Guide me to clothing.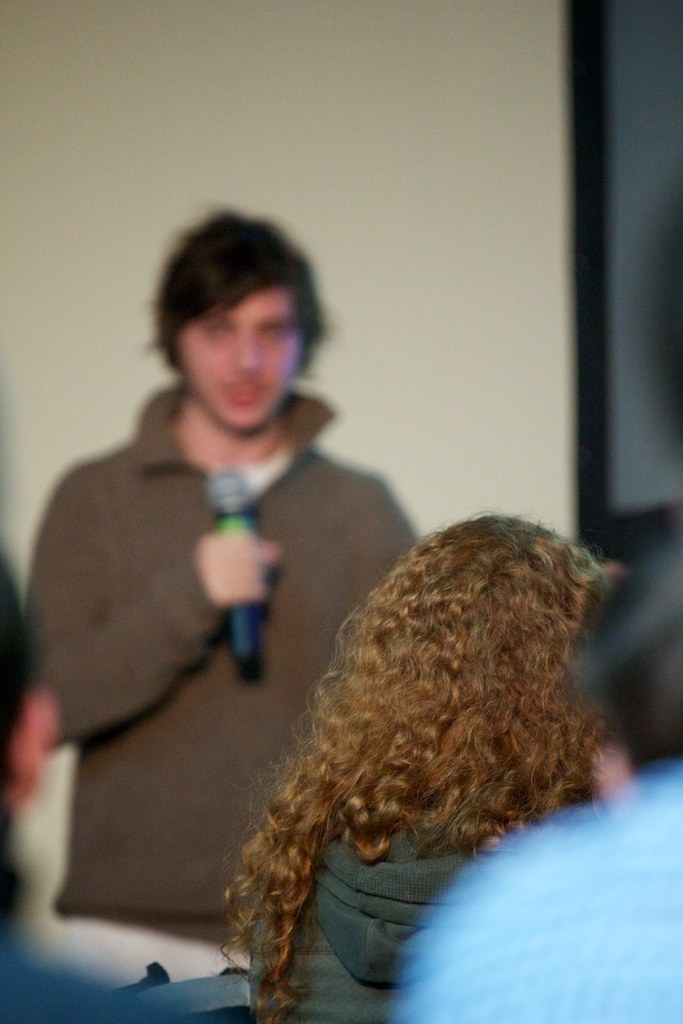
Guidance: 218 829 528 1023.
